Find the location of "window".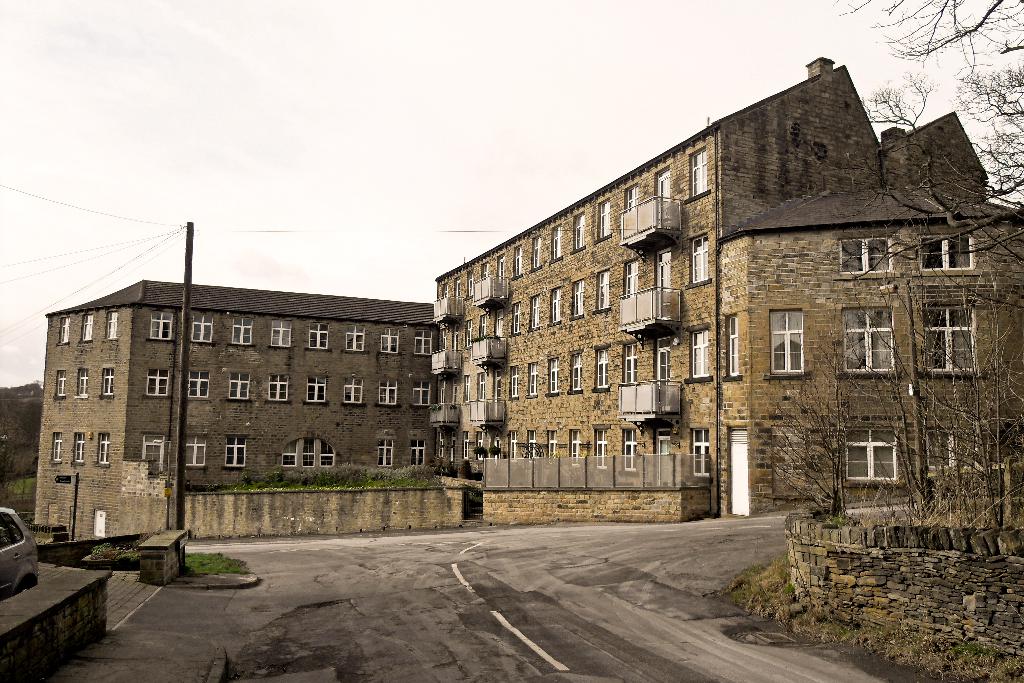
Location: {"left": 464, "top": 318, "right": 474, "bottom": 345}.
